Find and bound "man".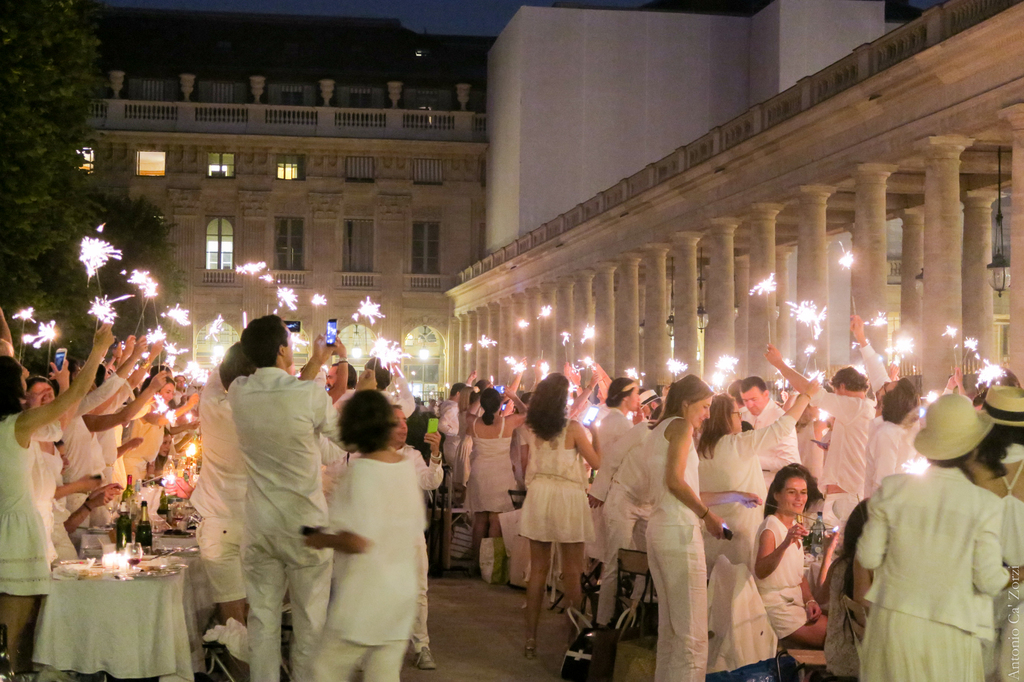
Bound: <bbox>766, 340, 871, 529</bbox>.
